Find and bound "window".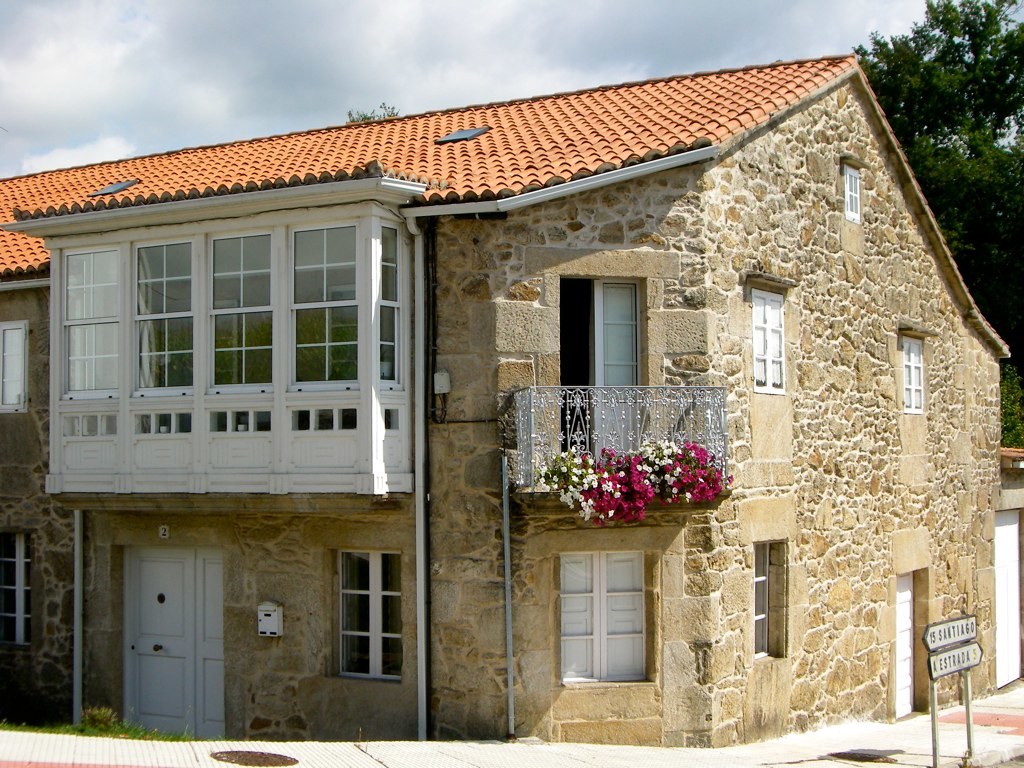
Bound: <box>752,290,788,395</box>.
